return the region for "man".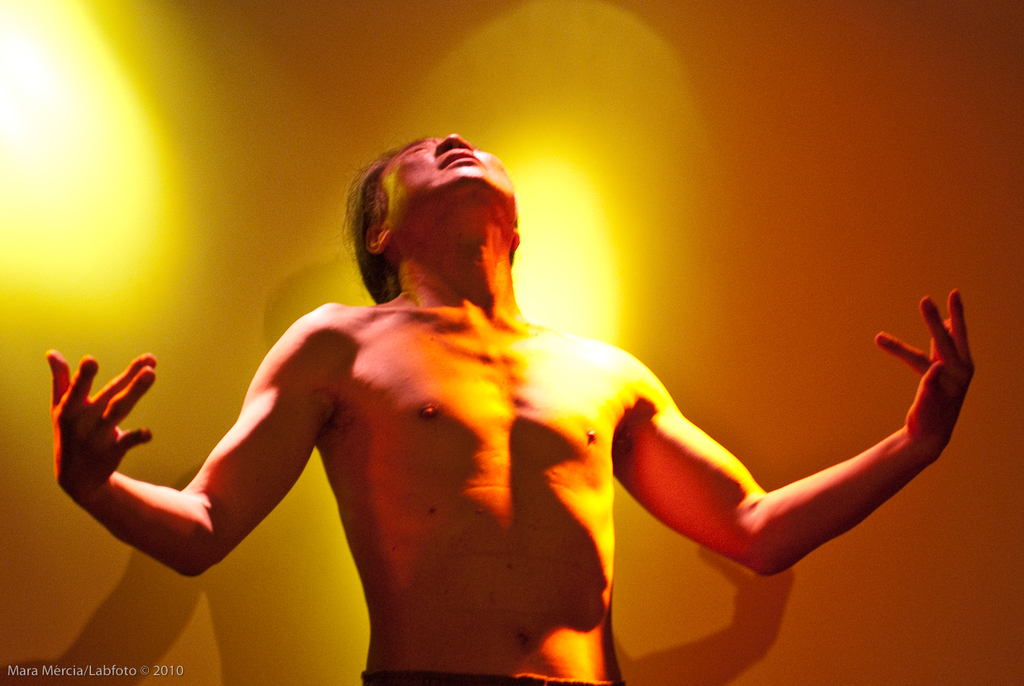
<box>52,138,975,685</box>.
